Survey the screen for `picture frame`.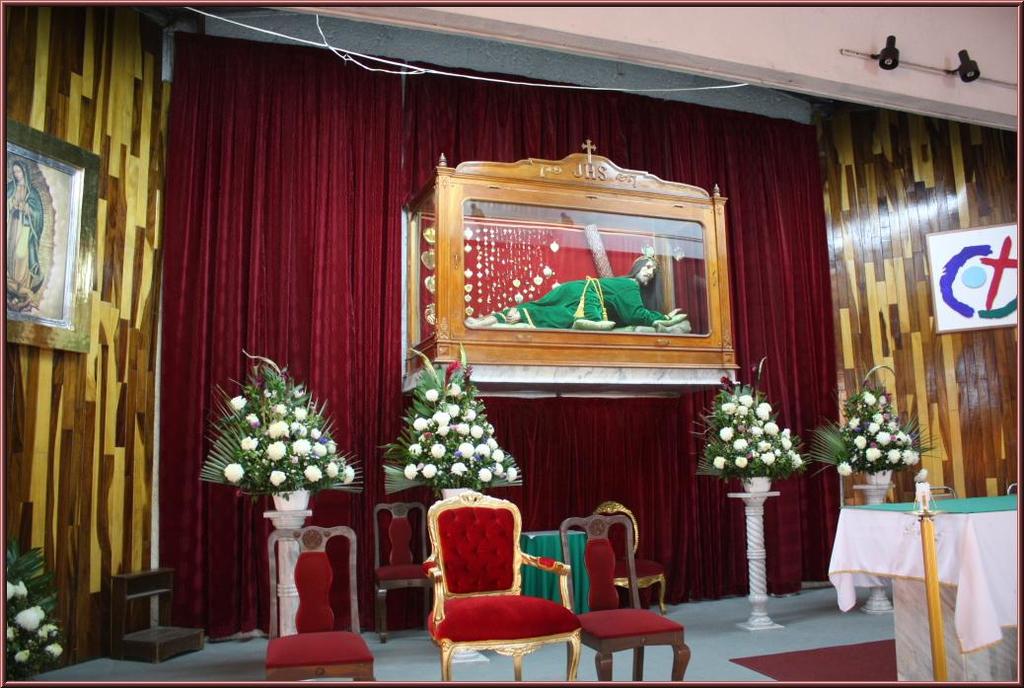
Survey found: [left=925, top=224, right=1018, bottom=334].
